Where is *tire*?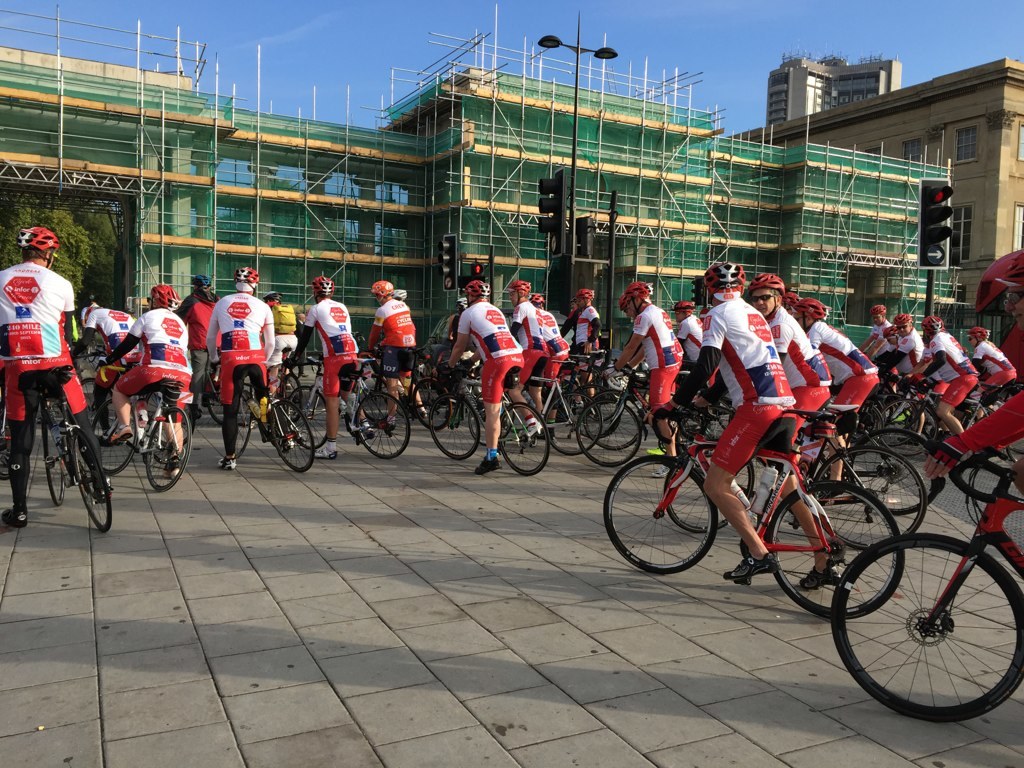
{"left": 848, "top": 428, "right": 937, "bottom": 513}.
